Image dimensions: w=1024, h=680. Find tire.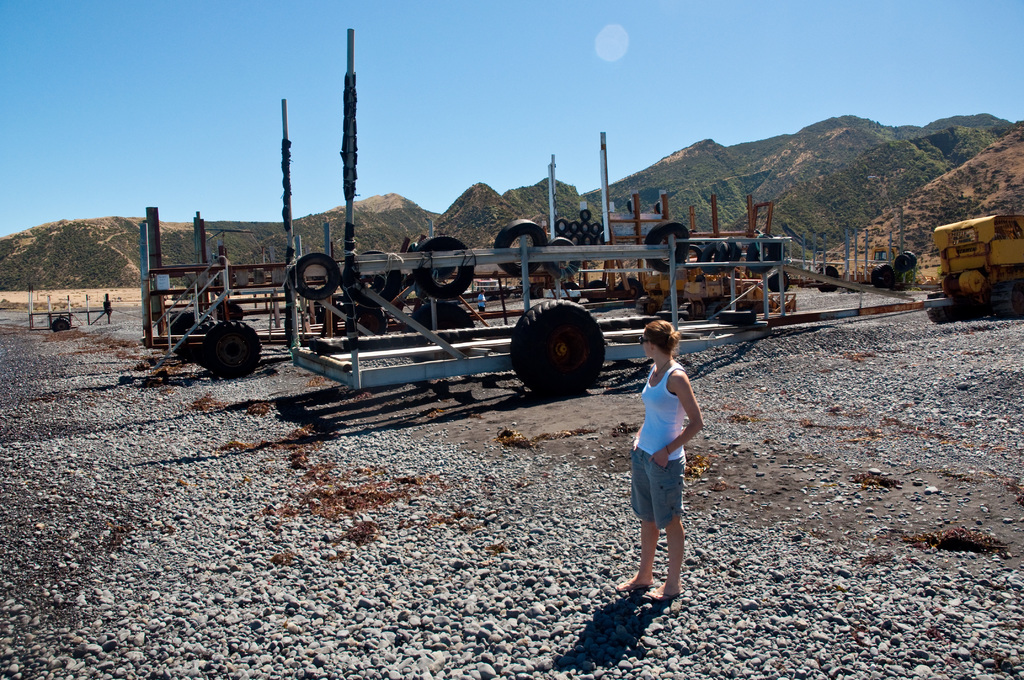
895/251/916/266.
